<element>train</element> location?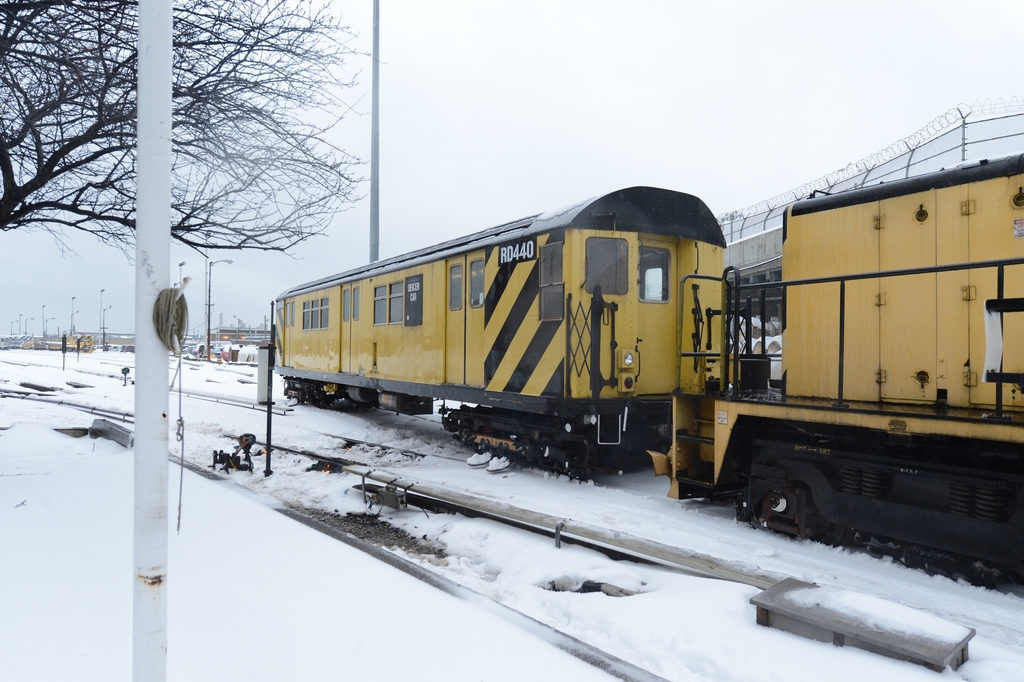
bbox=[269, 154, 1023, 547]
